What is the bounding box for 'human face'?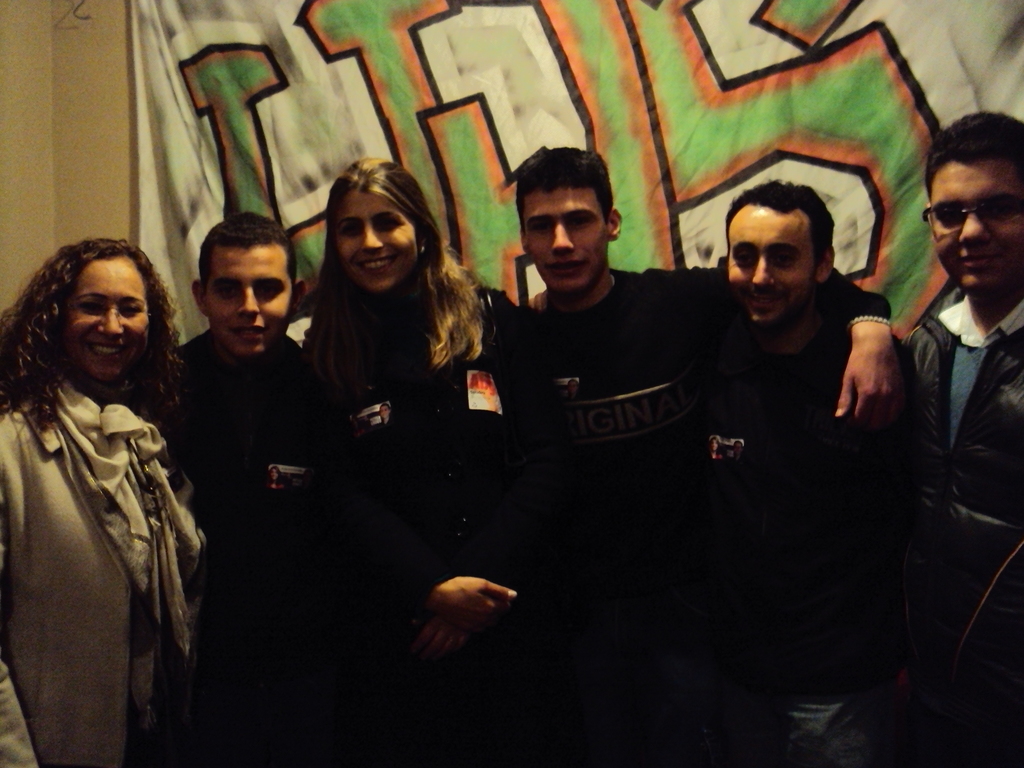
(left=525, top=185, right=605, bottom=291).
